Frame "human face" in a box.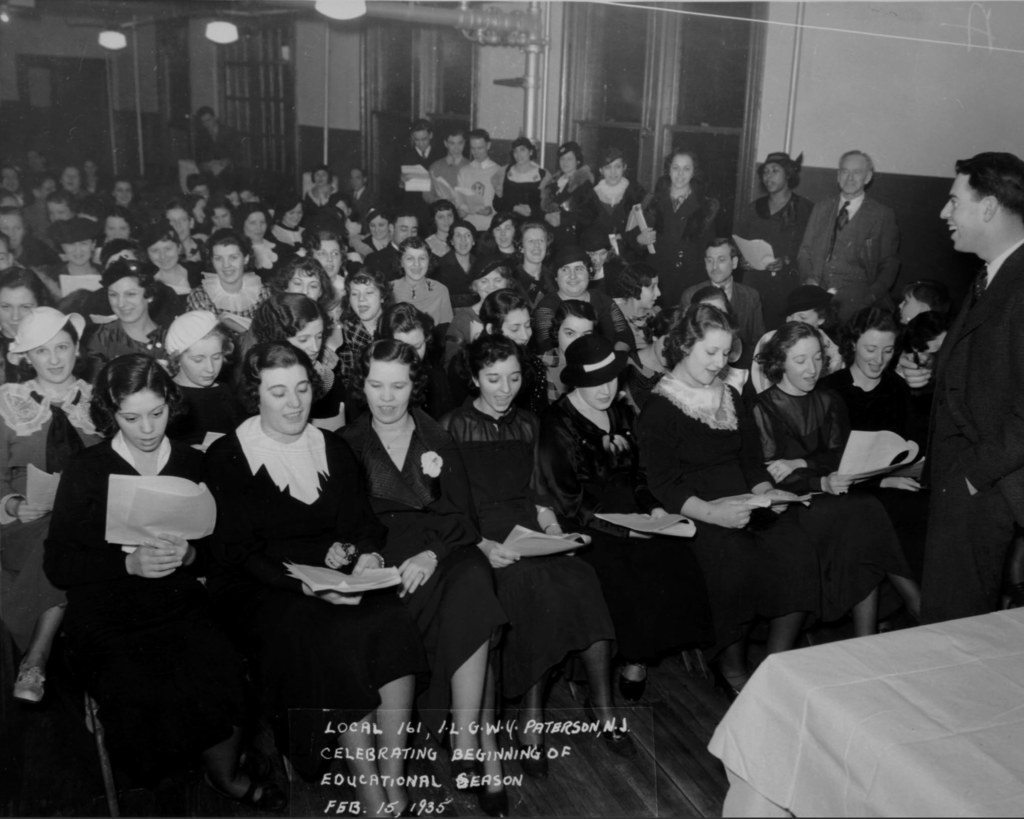
bbox(245, 211, 268, 239).
